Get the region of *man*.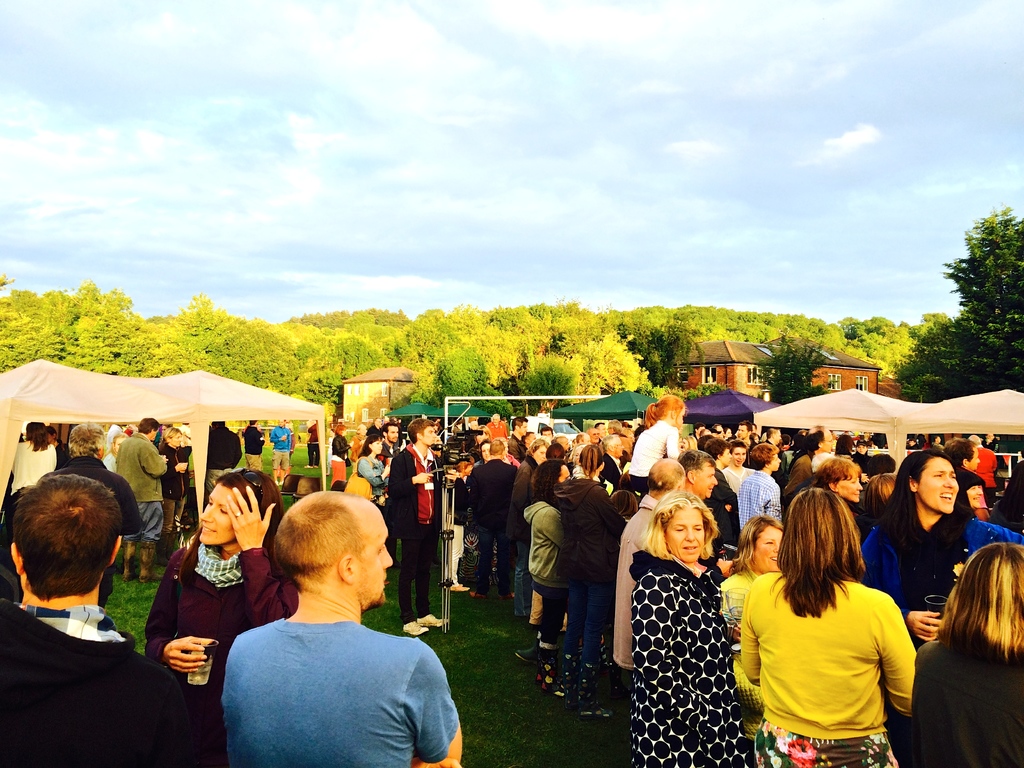
<box>941,440,980,470</box>.
